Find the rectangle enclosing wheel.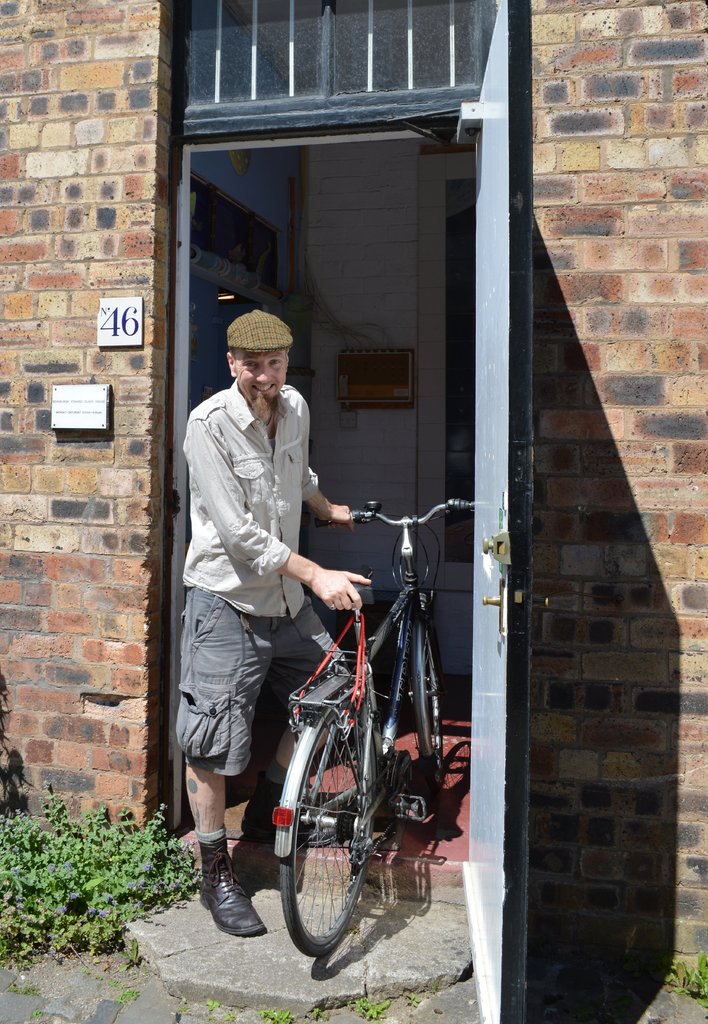
[left=280, top=694, right=389, bottom=963].
